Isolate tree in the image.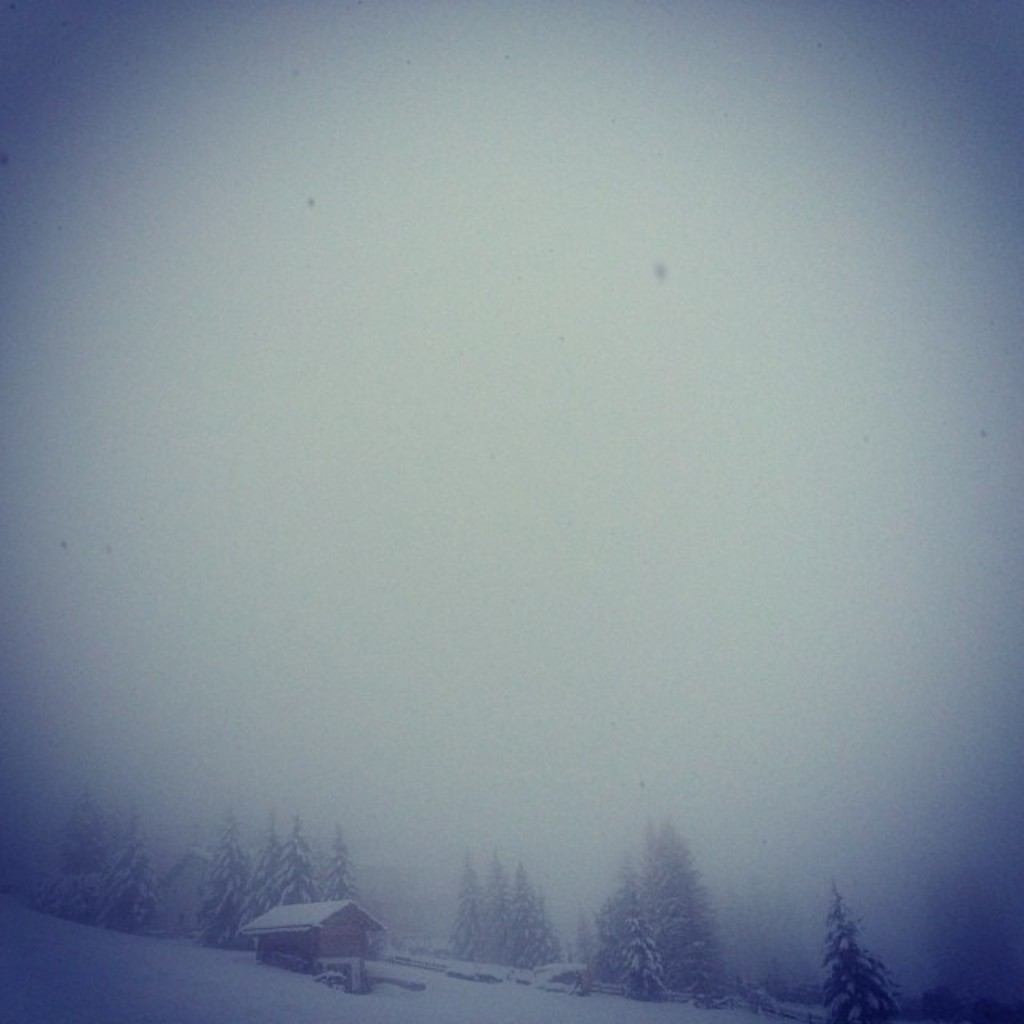
Isolated region: 437:835:494:962.
